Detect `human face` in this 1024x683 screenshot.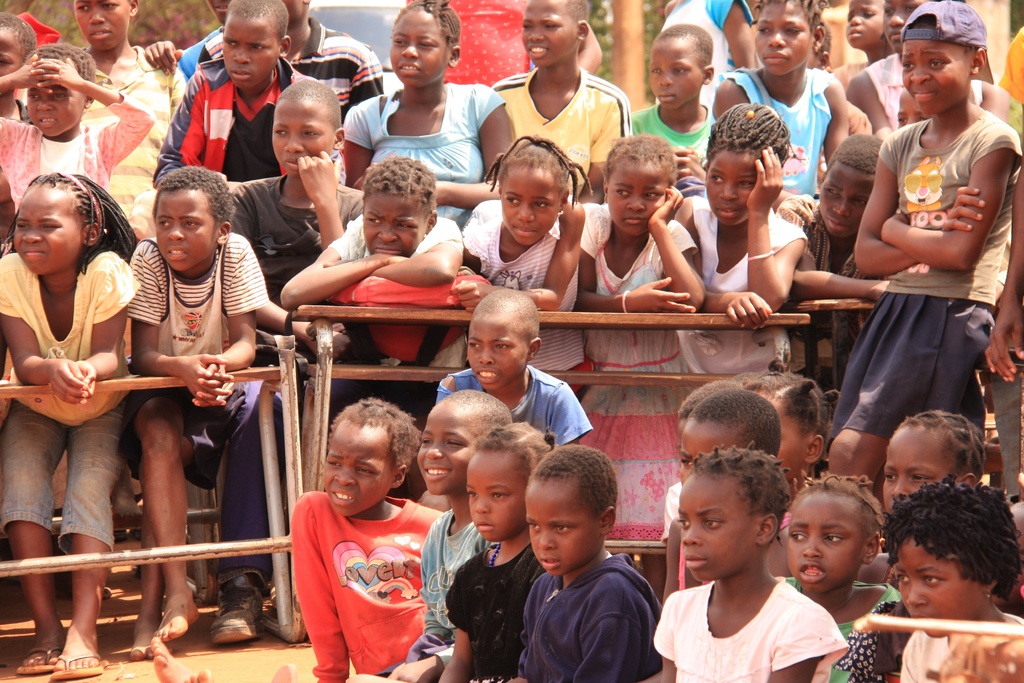
Detection: Rect(467, 327, 525, 390).
